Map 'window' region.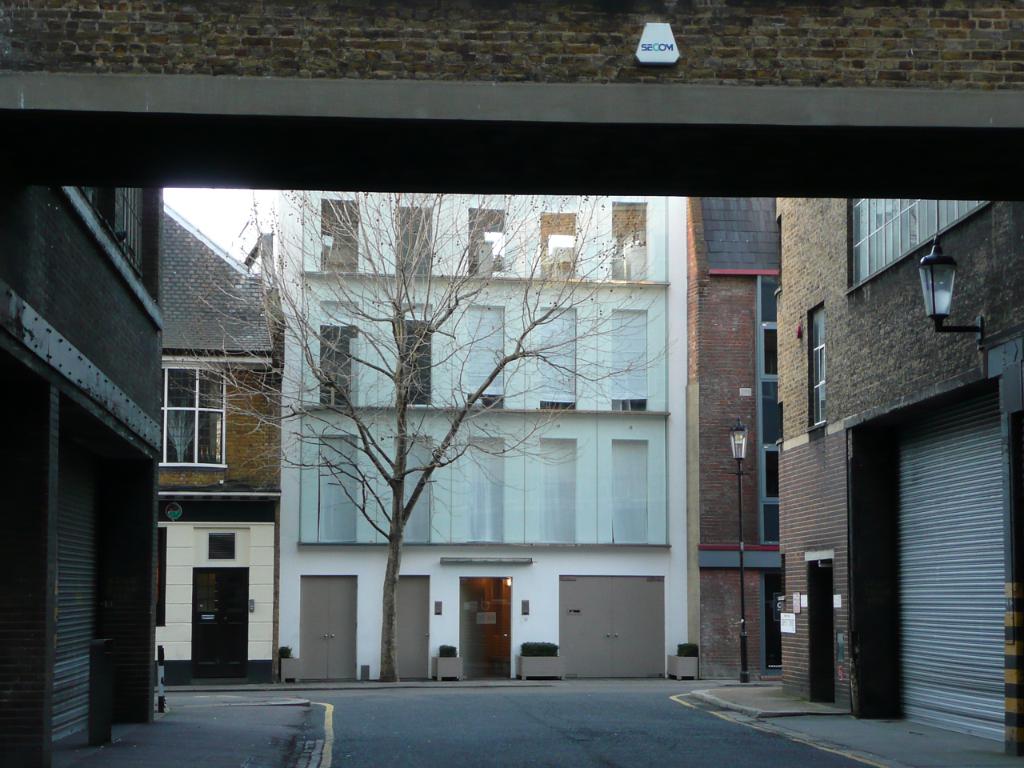
Mapped to crop(319, 198, 362, 273).
